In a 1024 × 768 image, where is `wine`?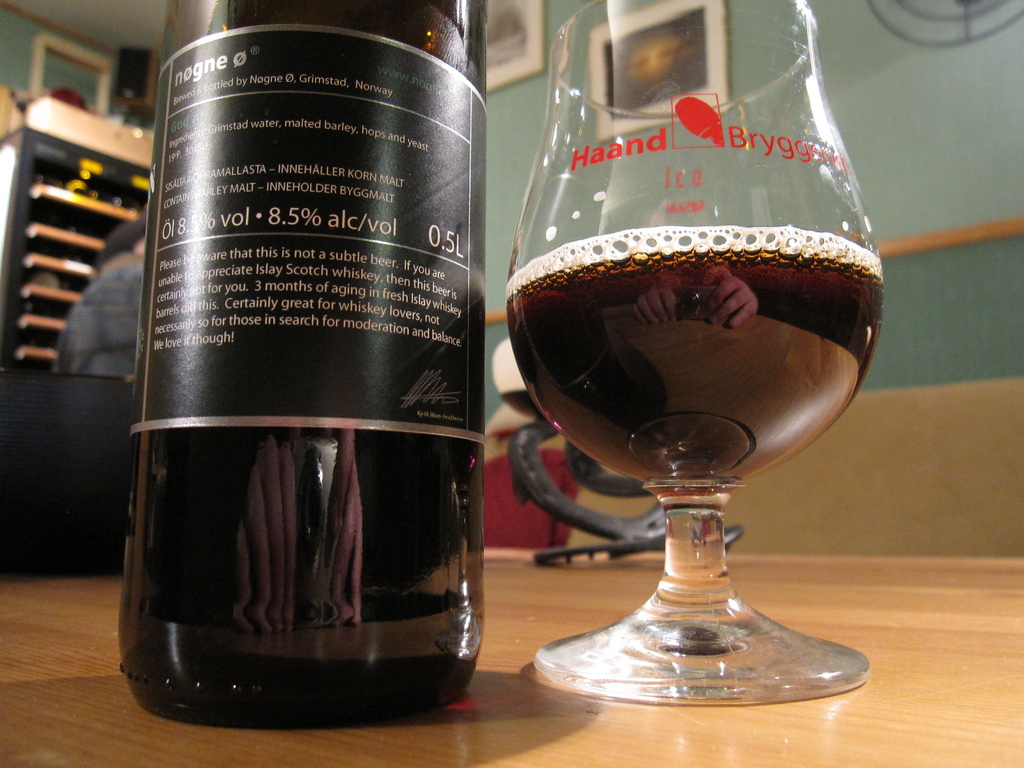
rect(96, 0, 488, 726).
